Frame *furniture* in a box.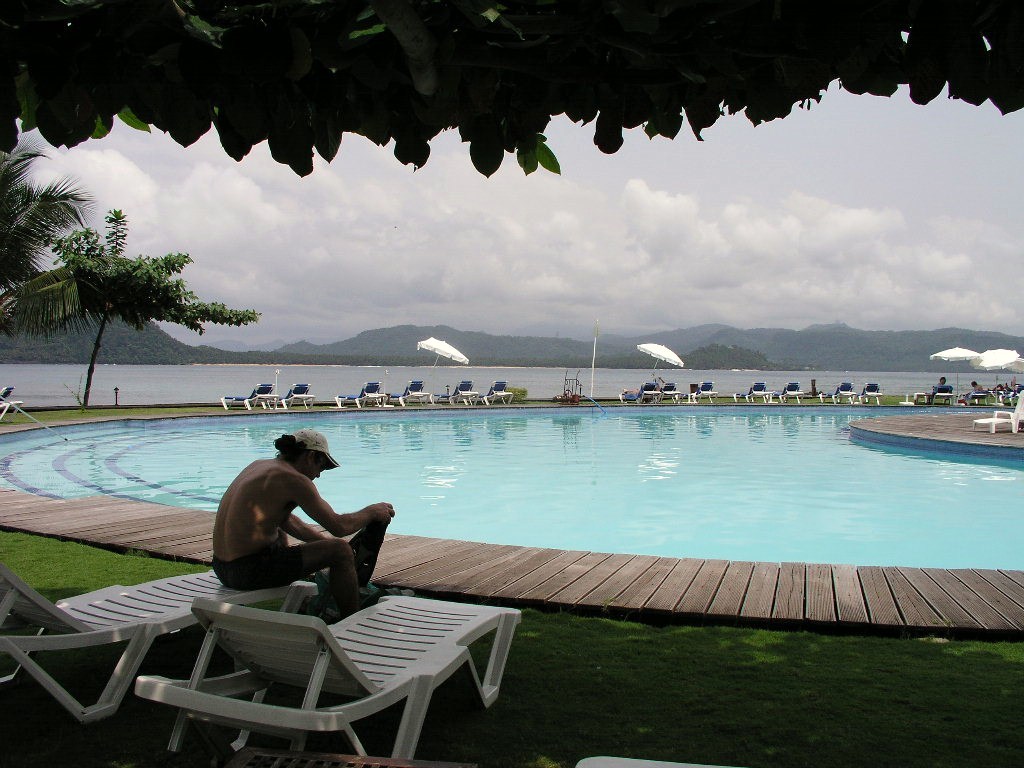
select_region(959, 391, 992, 408).
